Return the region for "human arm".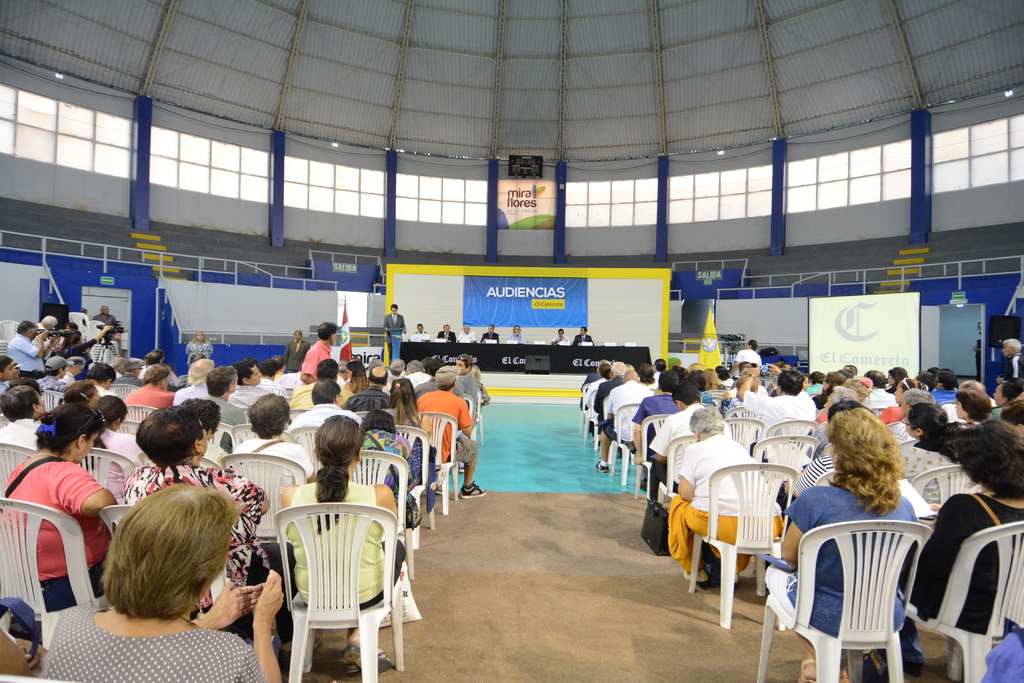
region(14, 330, 49, 360).
